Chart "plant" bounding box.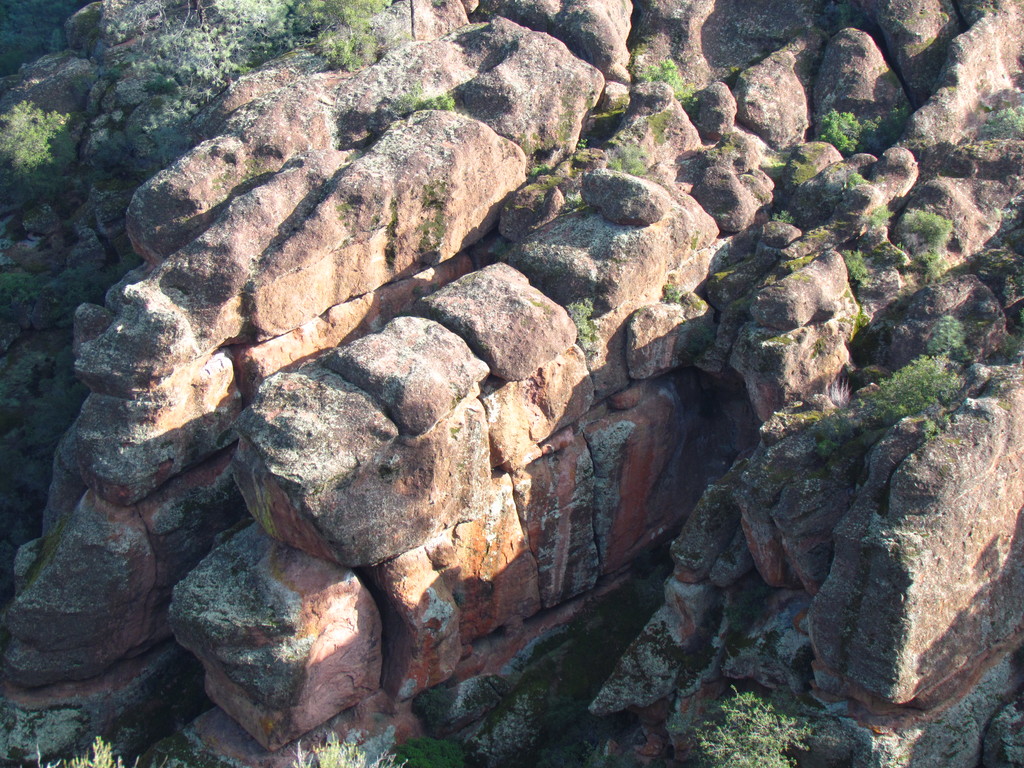
Charted: 764/208/802/225.
